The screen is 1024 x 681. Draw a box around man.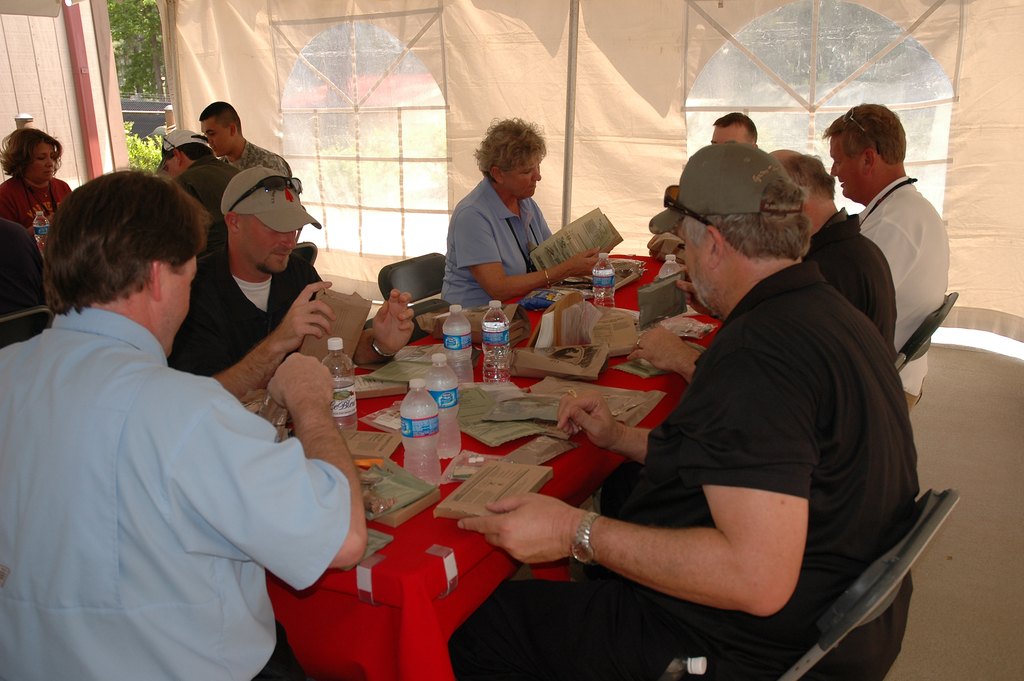
(left=445, top=139, right=920, bottom=680).
